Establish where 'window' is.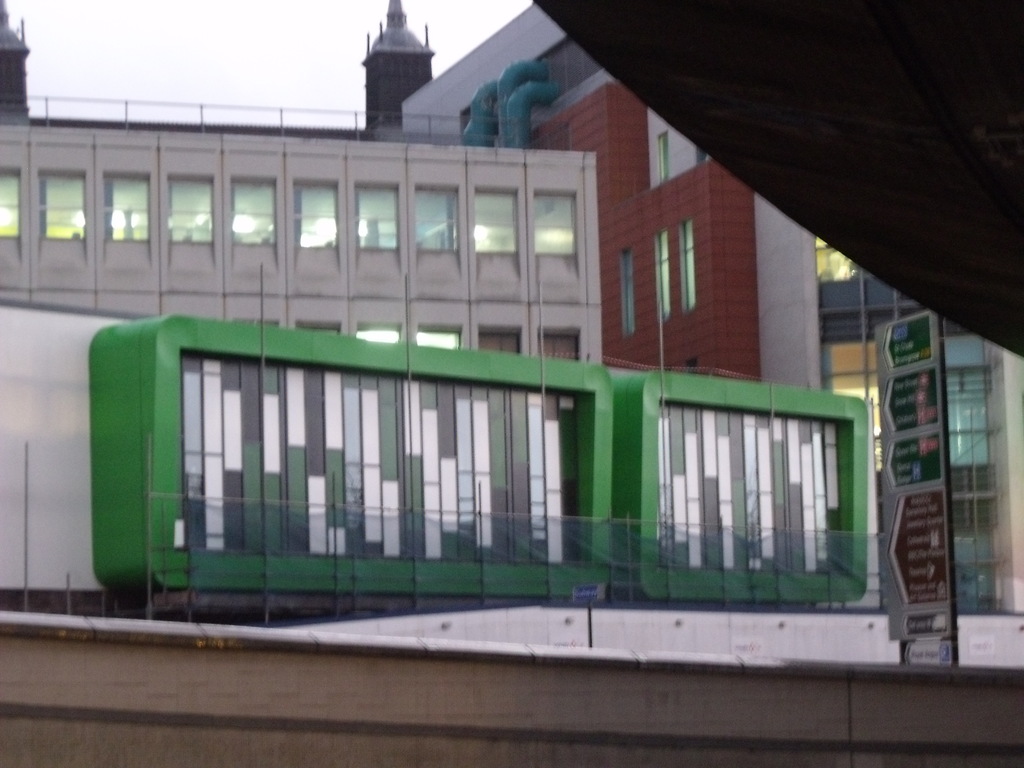
Established at 657/227/670/323.
